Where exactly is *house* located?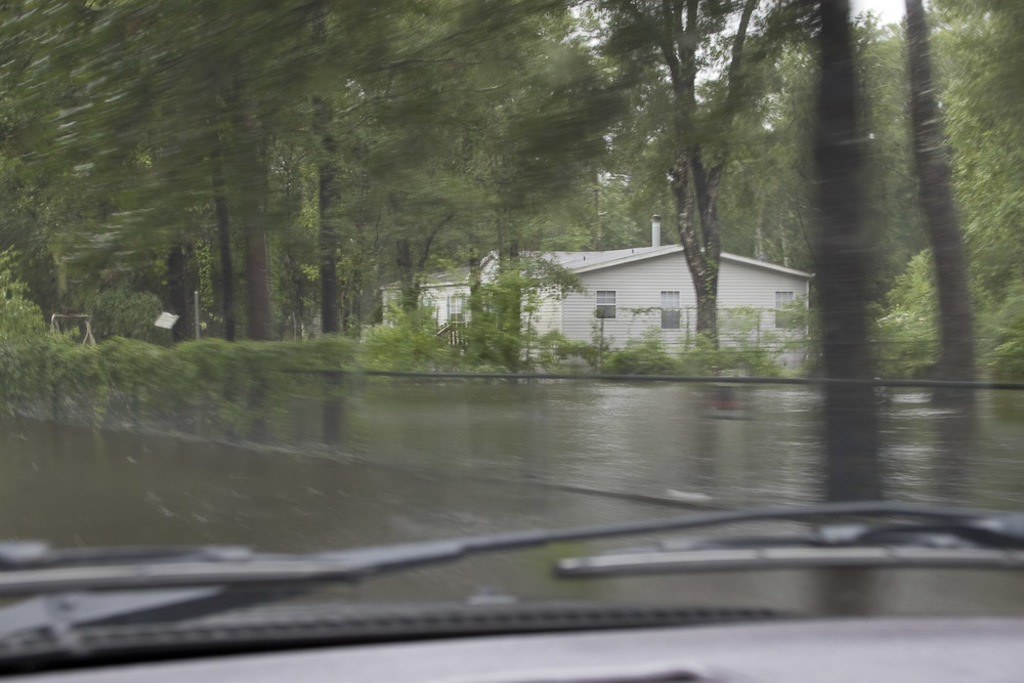
Its bounding box is locate(382, 213, 816, 373).
